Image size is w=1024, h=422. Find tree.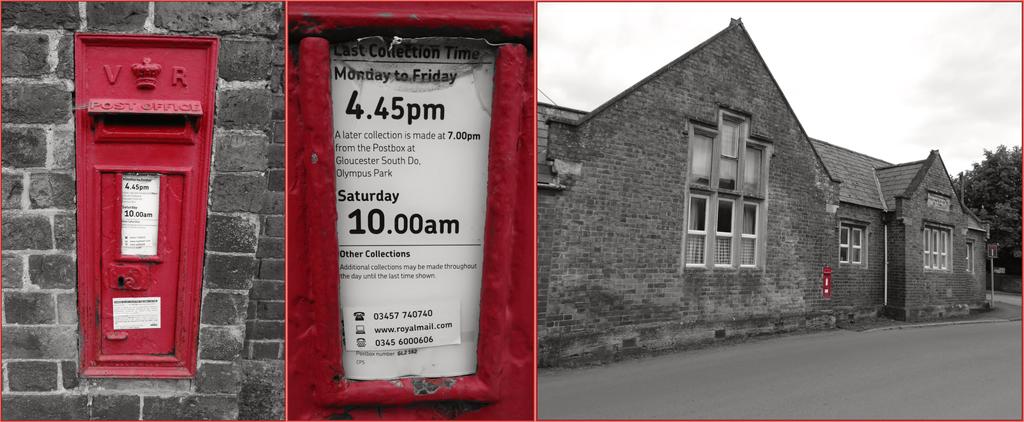
{"left": 989, "top": 202, "right": 1023, "bottom": 277}.
